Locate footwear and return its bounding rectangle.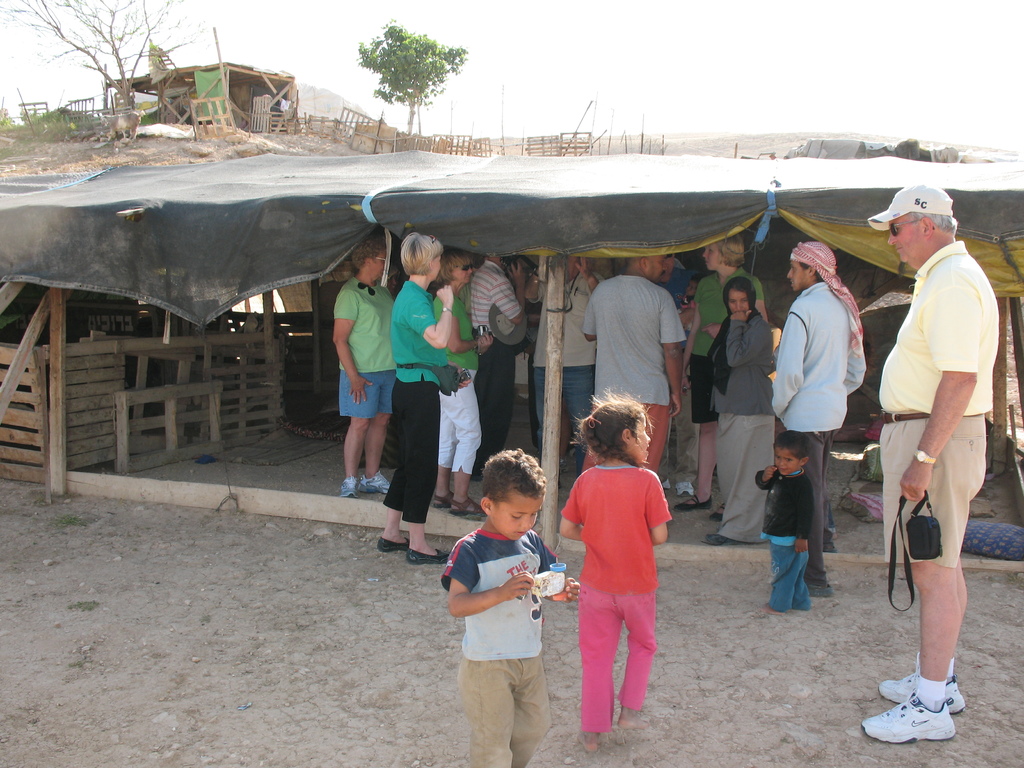
x1=701 y1=525 x2=743 y2=543.
